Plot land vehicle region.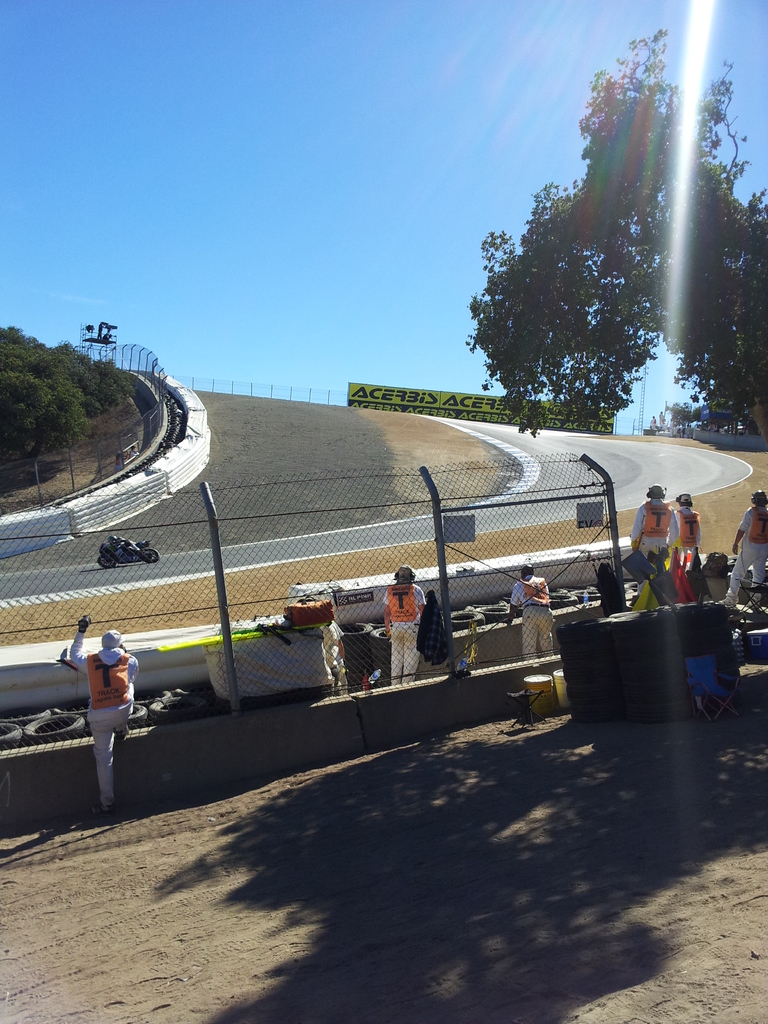
Plotted at l=95, t=537, r=159, b=568.
